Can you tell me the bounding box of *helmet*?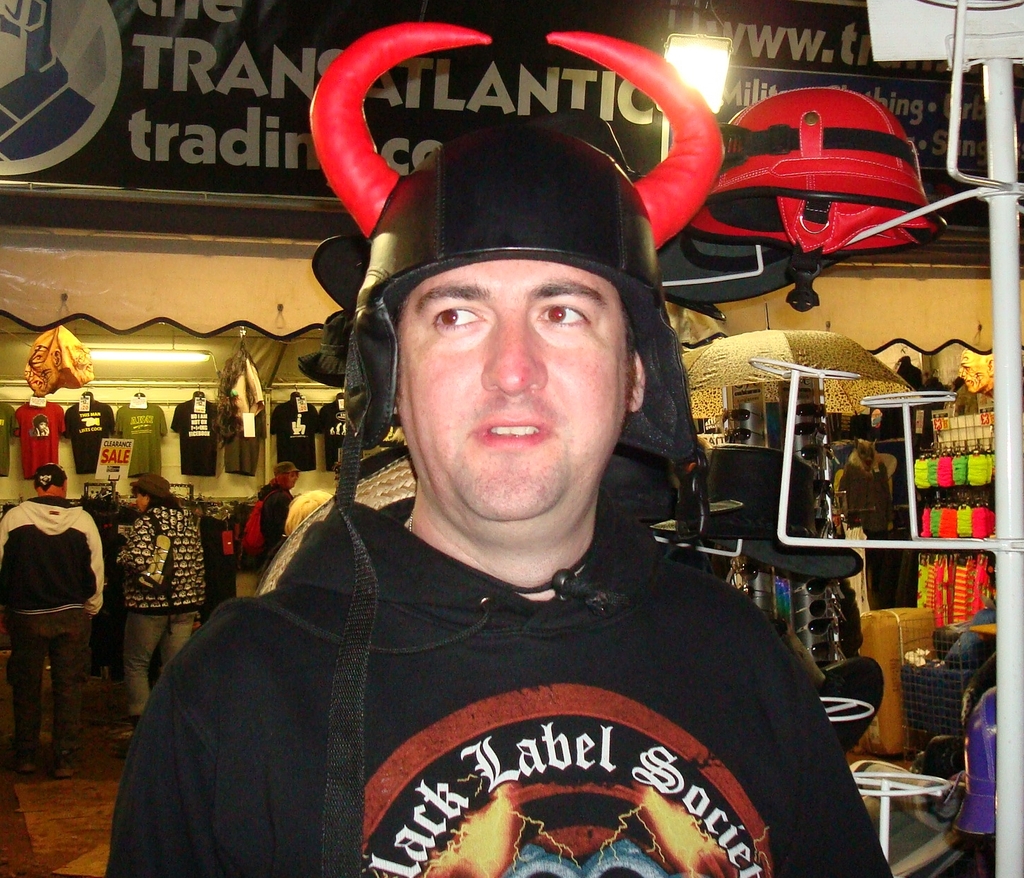
319/110/711/572.
